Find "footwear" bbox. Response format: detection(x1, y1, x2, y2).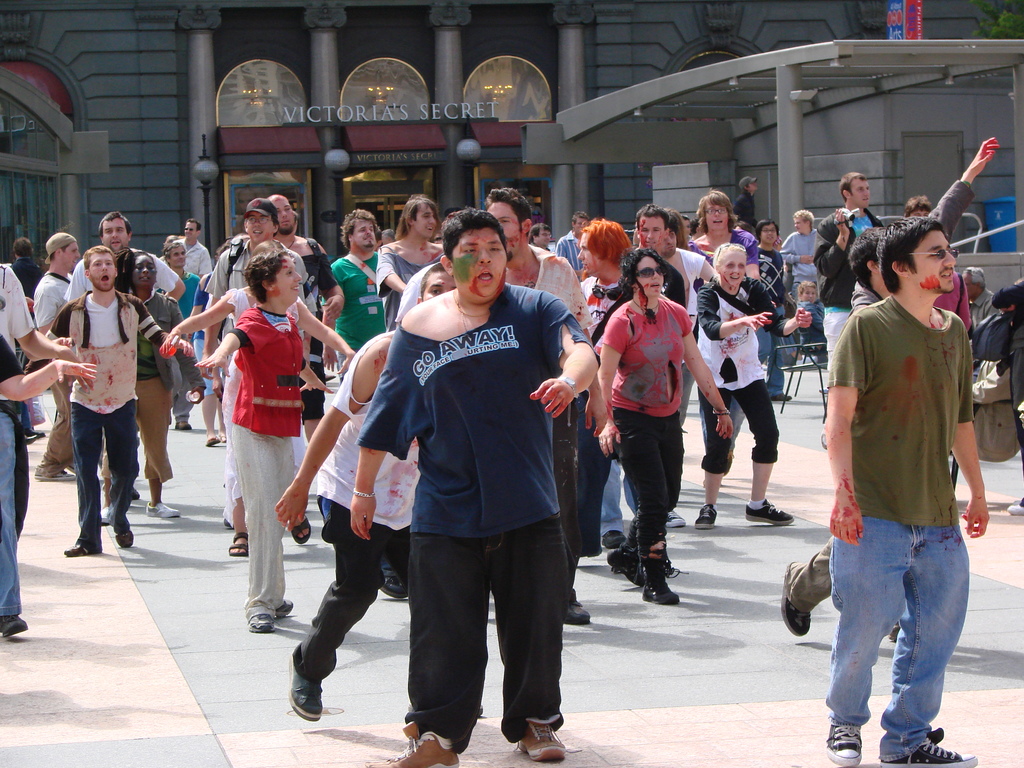
detection(64, 544, 97, 559).
